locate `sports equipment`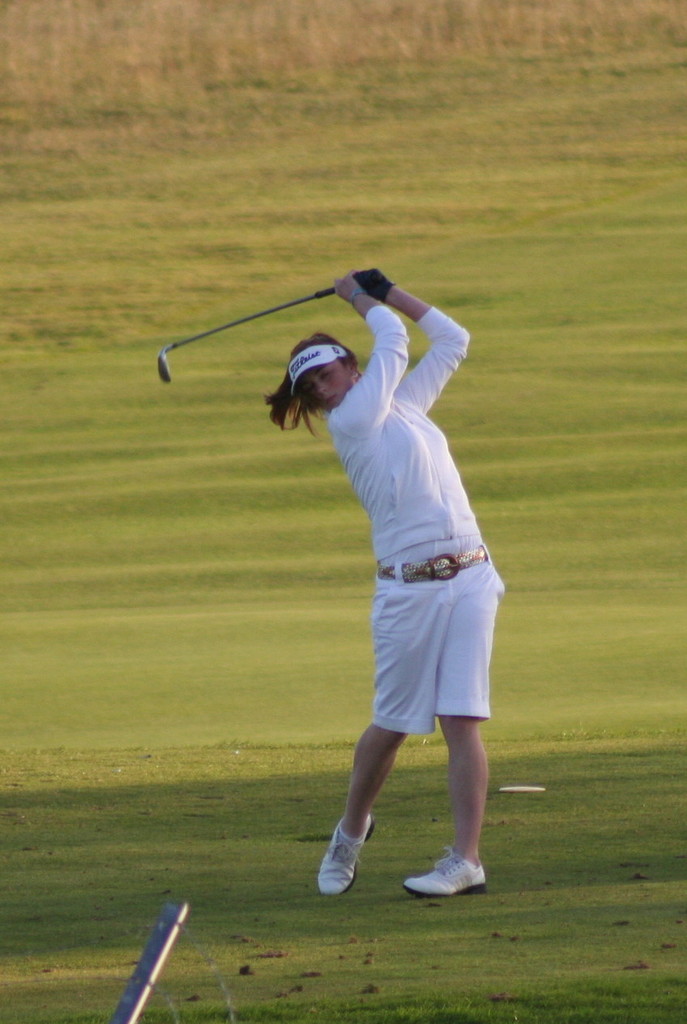
[left=153, top=292, right=334, bottom=380]
